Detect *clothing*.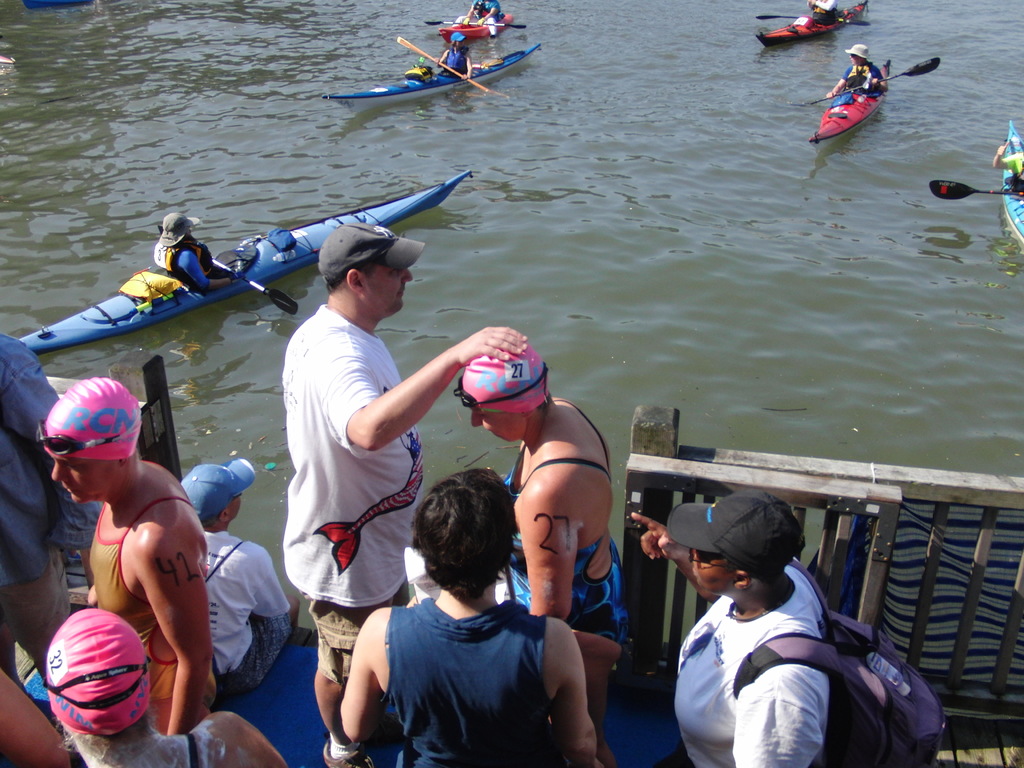
Detected at [500,381,634,666].
